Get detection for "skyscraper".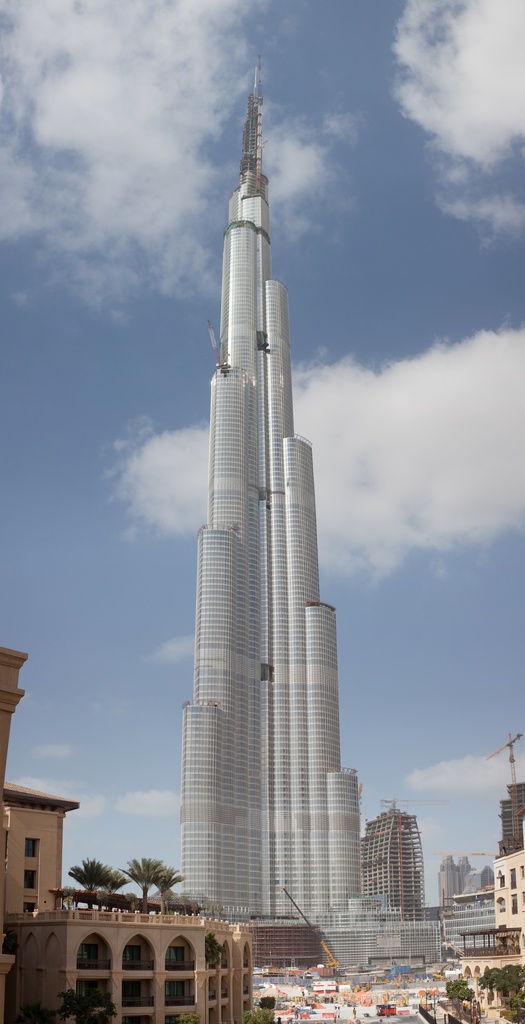
Detection: Rect(181, 50, 388, 920).
